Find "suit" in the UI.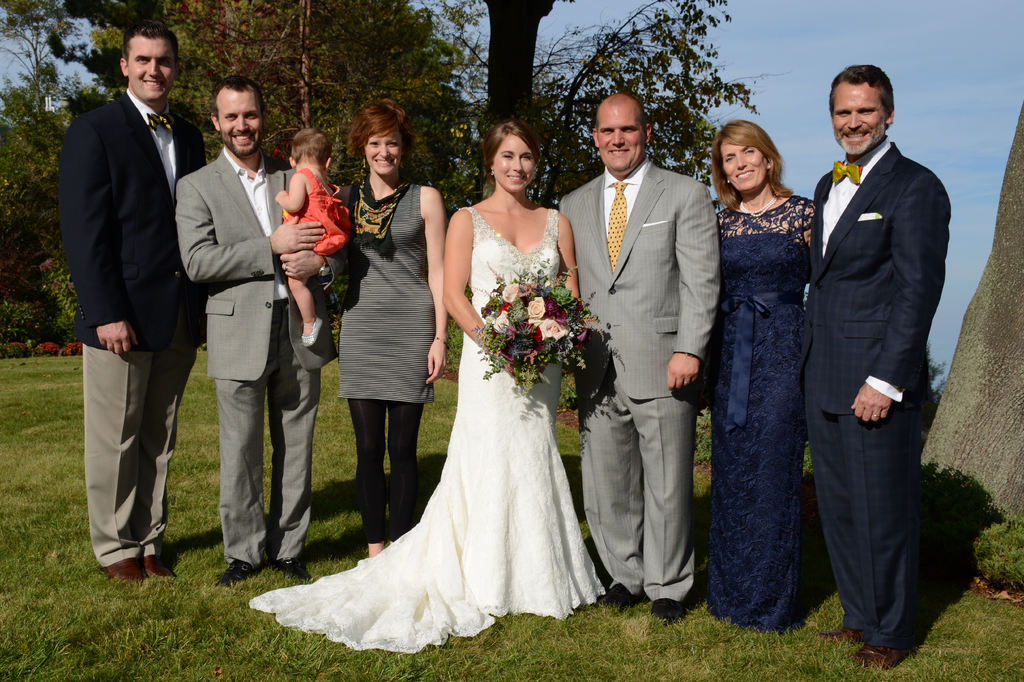
UI element at <box>804,54,954,669</box>.
